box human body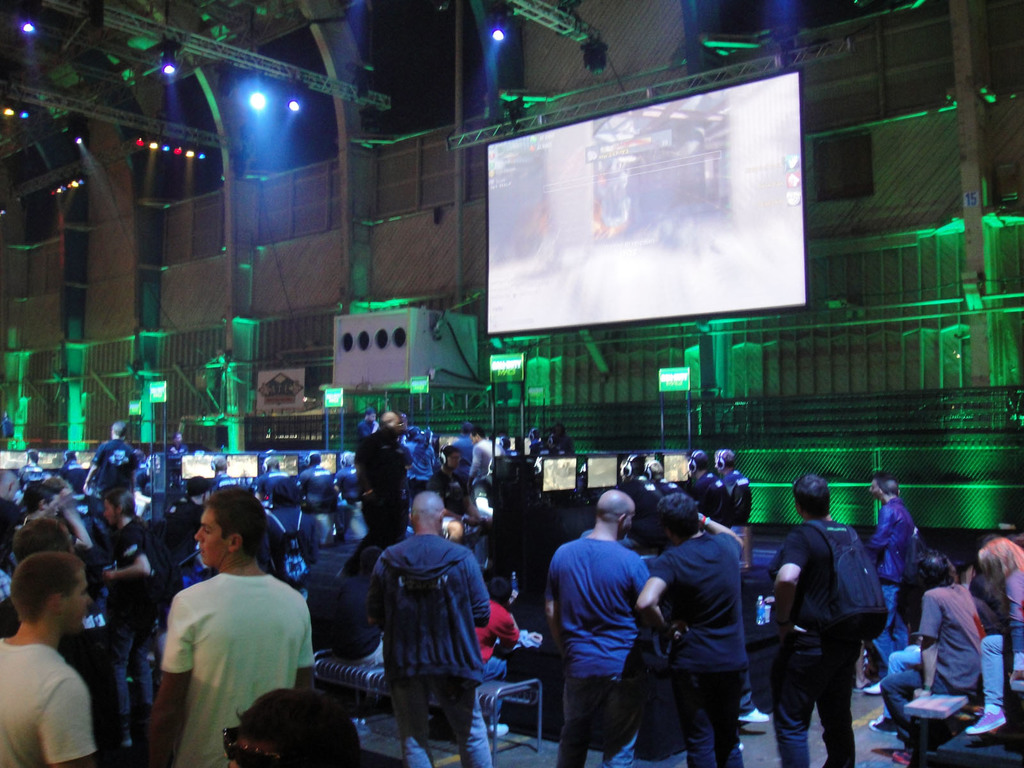
[975,569,1023,732]
